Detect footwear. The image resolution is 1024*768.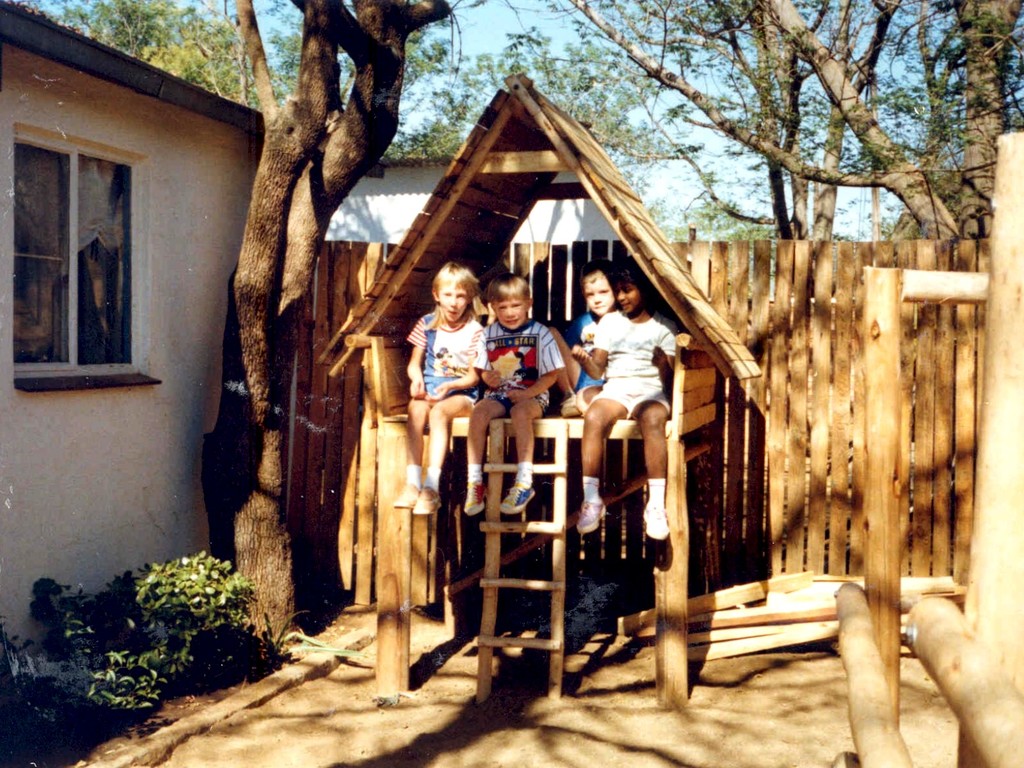
[466,483,484,516].
